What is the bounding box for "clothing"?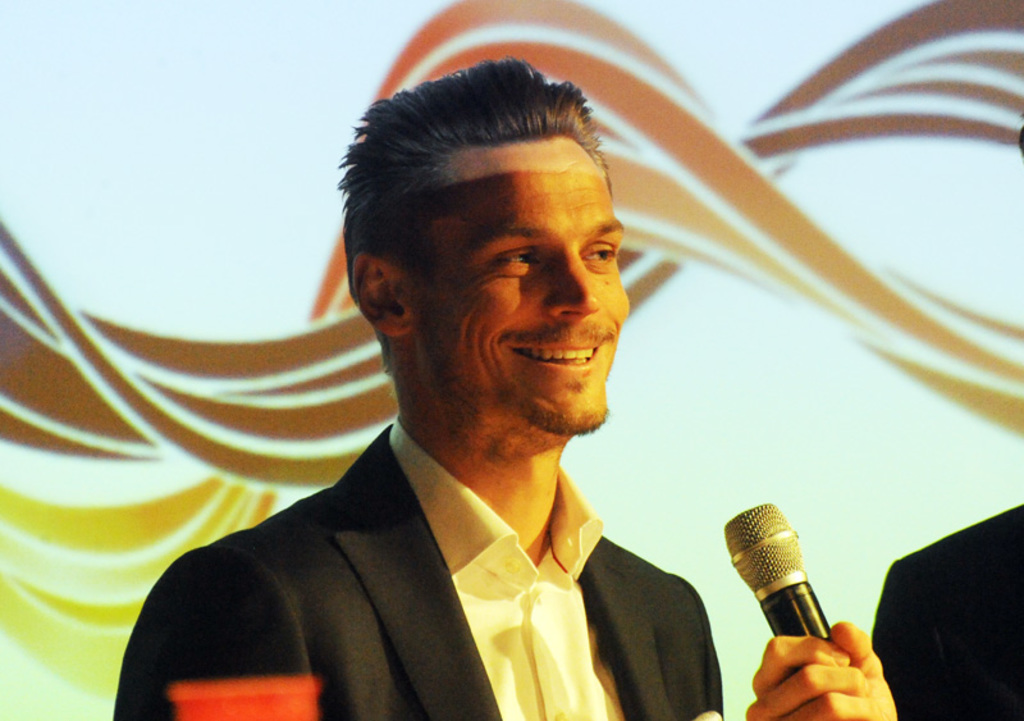
[855,498,1023,720].
